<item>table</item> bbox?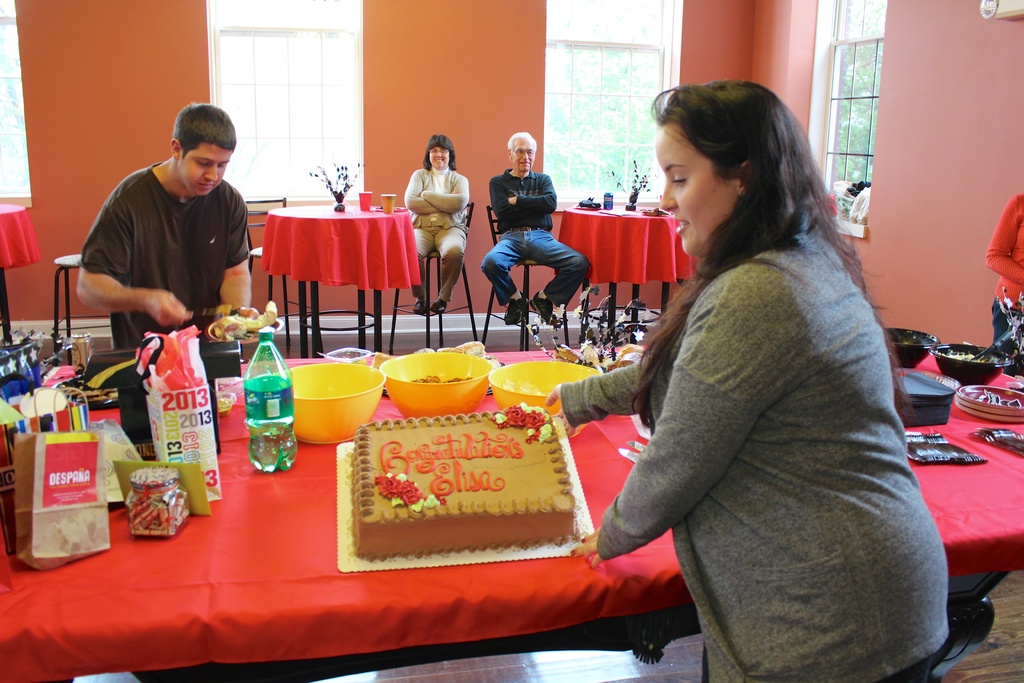
<region>563, 205, 693, 344</region>
